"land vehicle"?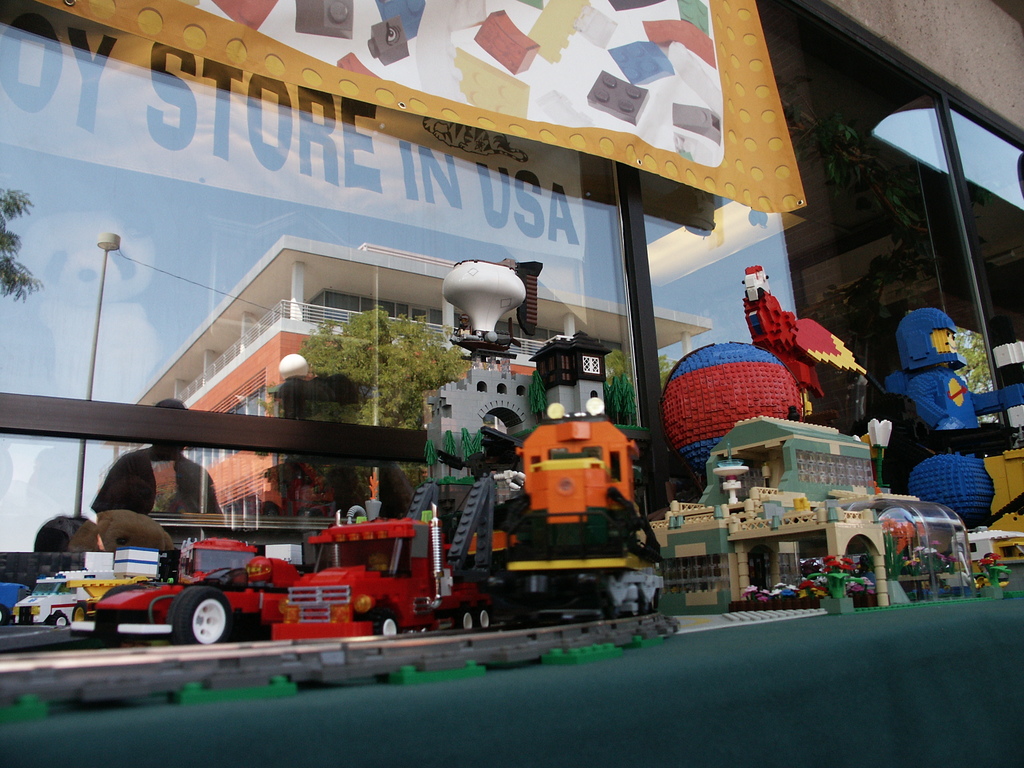
89, 530, 305, 641
